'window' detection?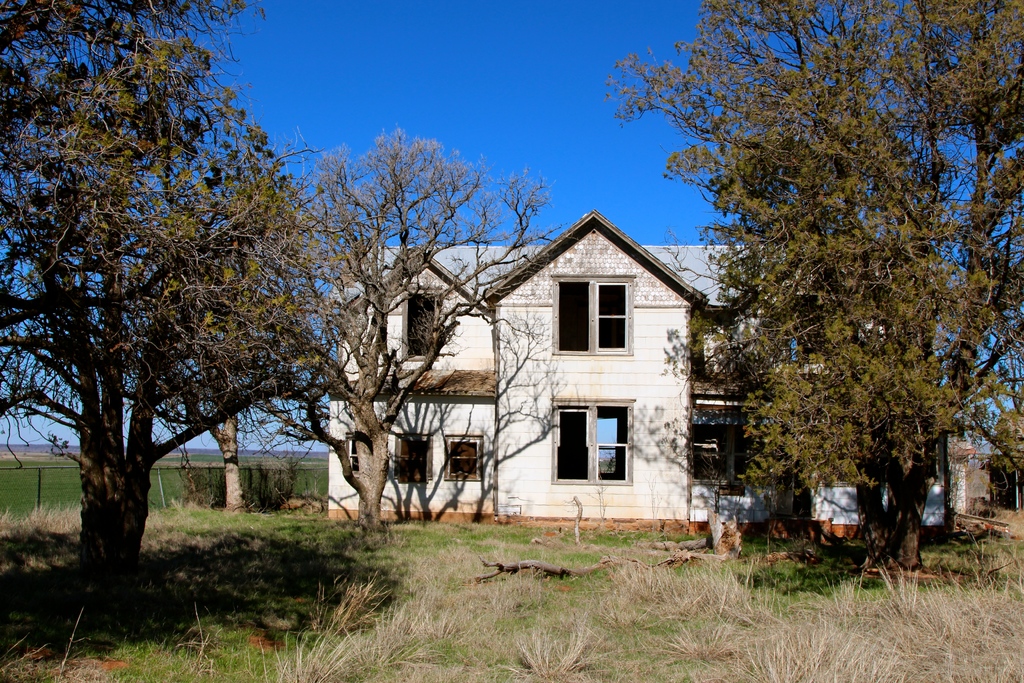
<box>548,267,635,358</box>
